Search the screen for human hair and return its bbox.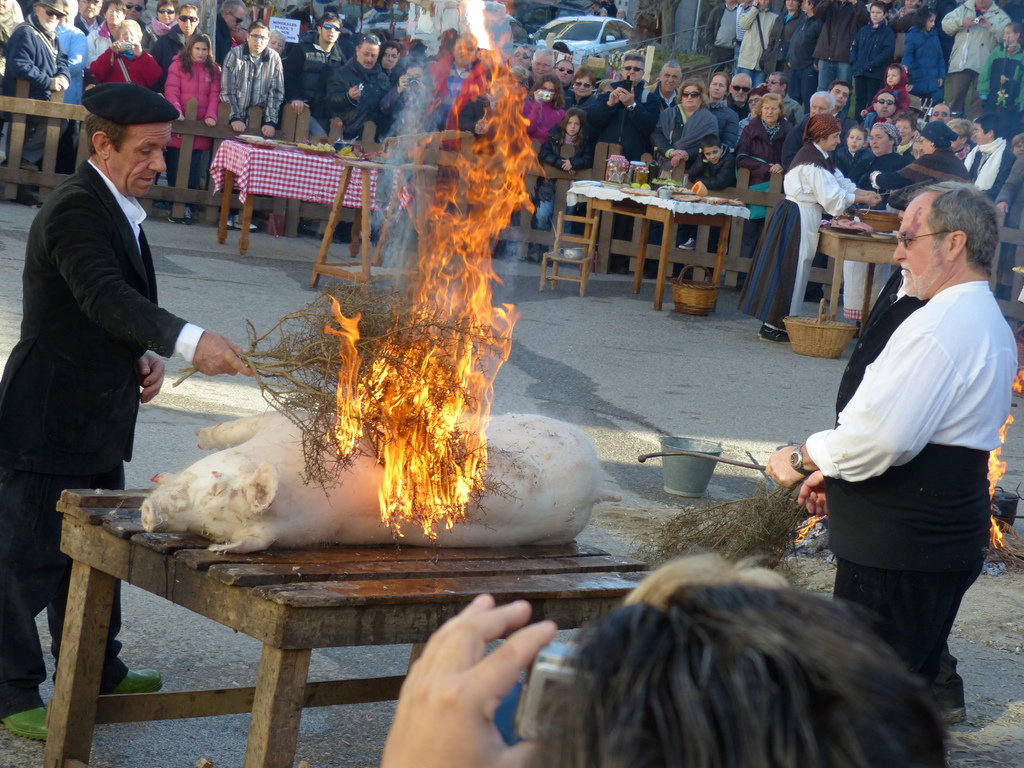
Found: 922,182,996,275.
